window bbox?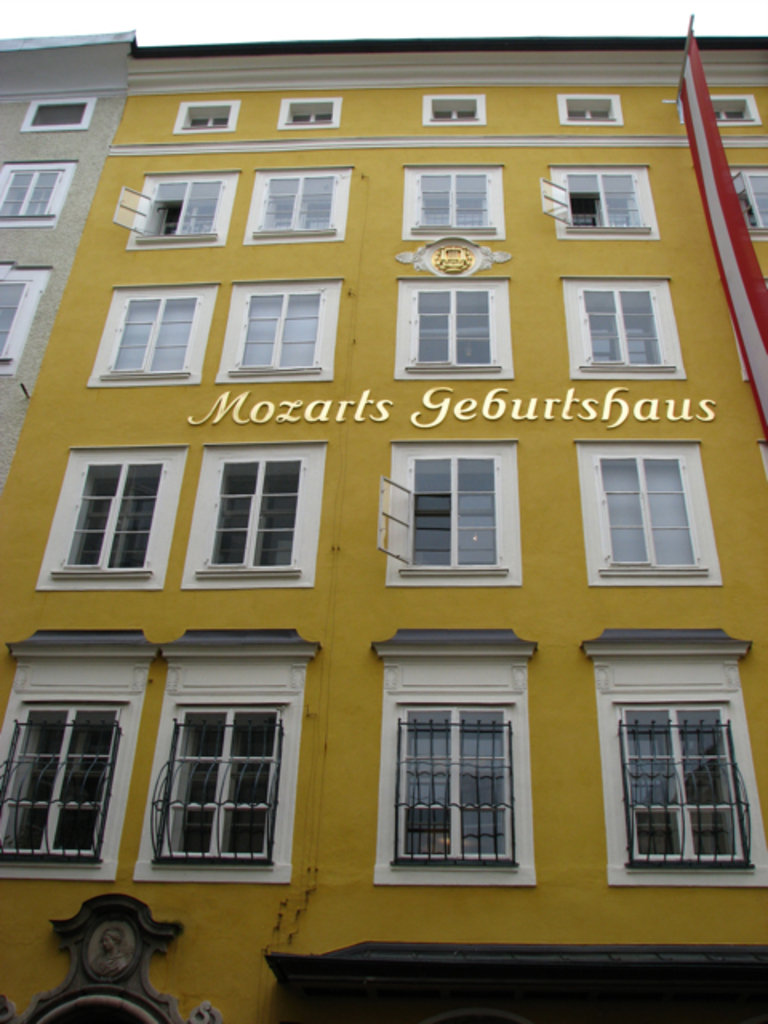
detection(170, 98, 238, 134)
